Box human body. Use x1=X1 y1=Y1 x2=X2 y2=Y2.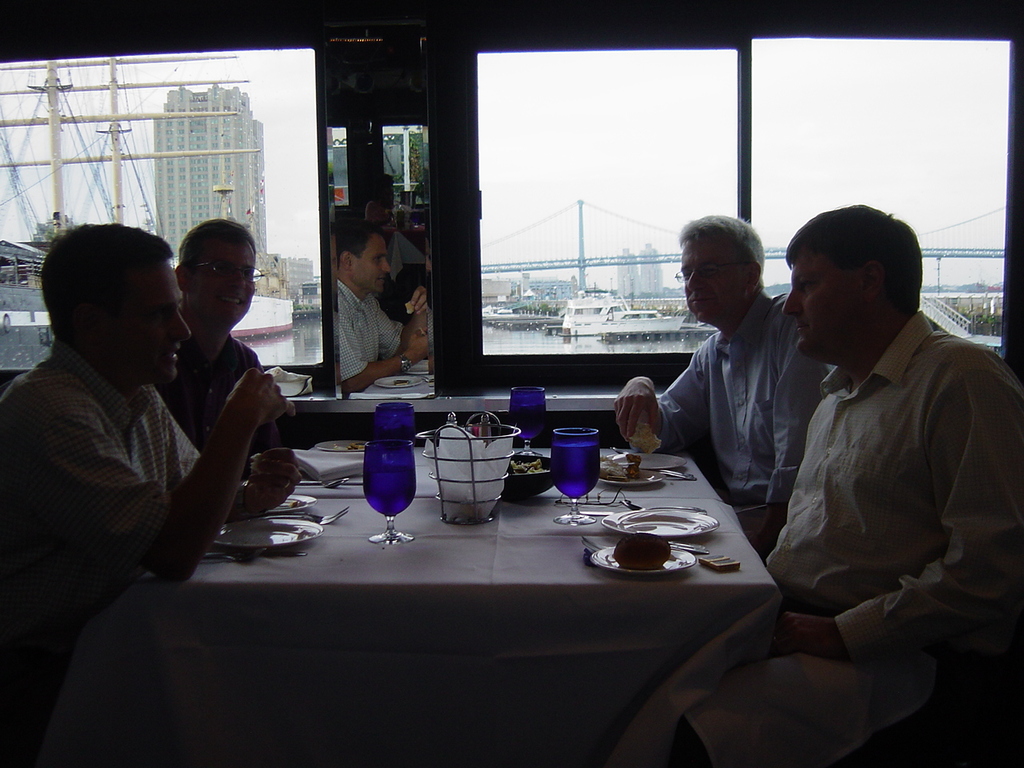
x1=598 y1=294 x2=838 y2=660.
